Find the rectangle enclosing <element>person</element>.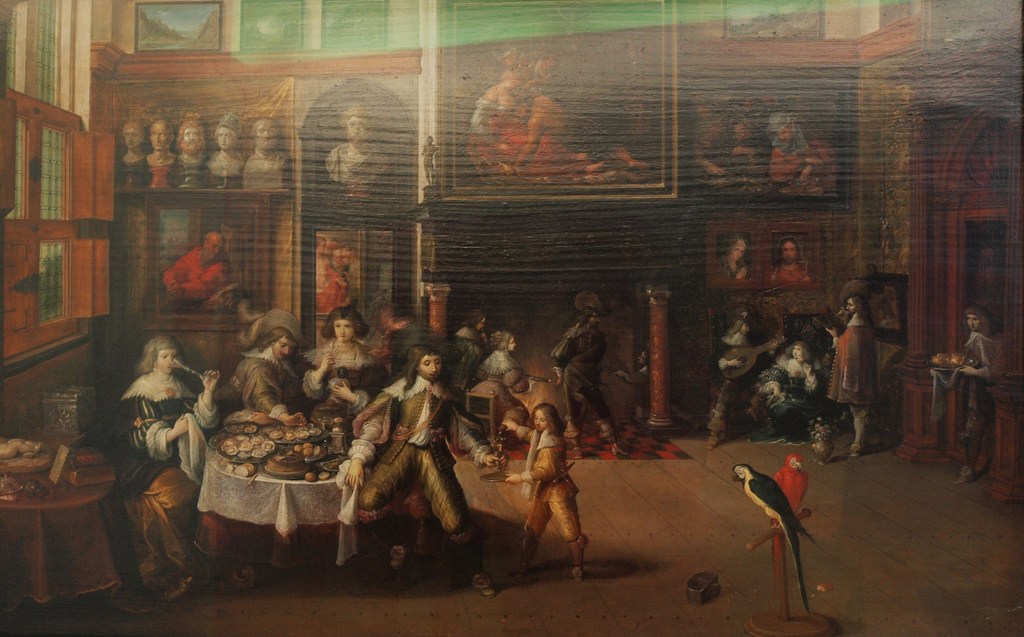
bbox=(300, 311, 386, 426).
